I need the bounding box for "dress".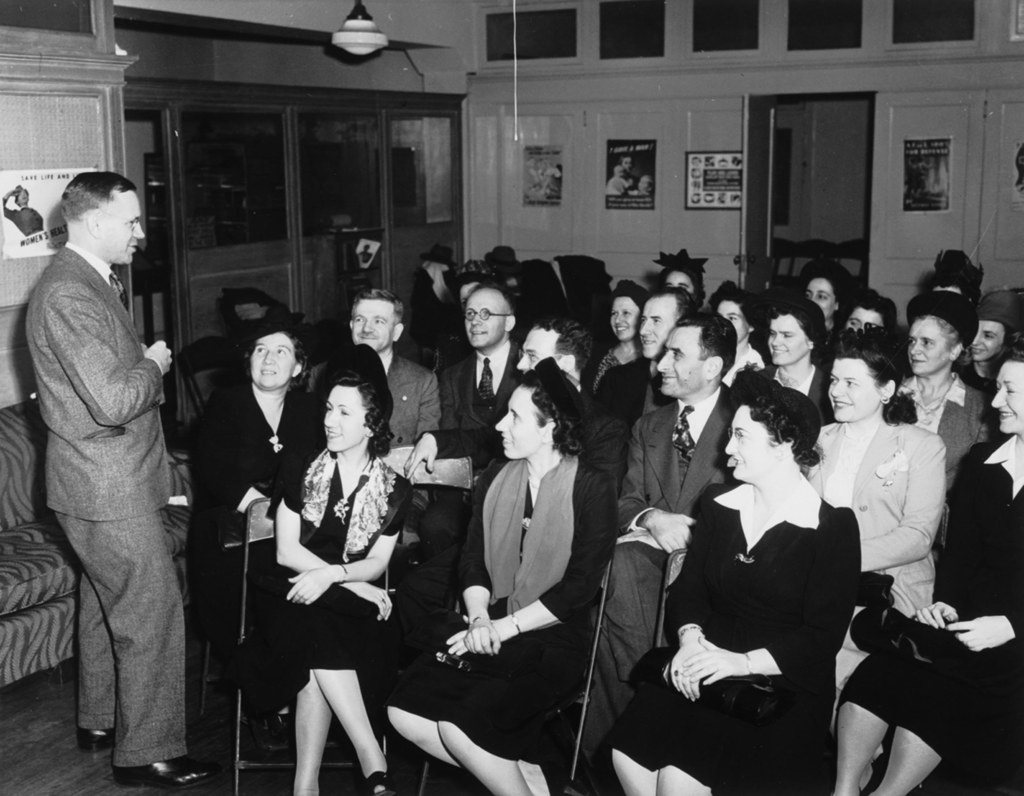
Here it is: crop(614, 470, 861, 795).
